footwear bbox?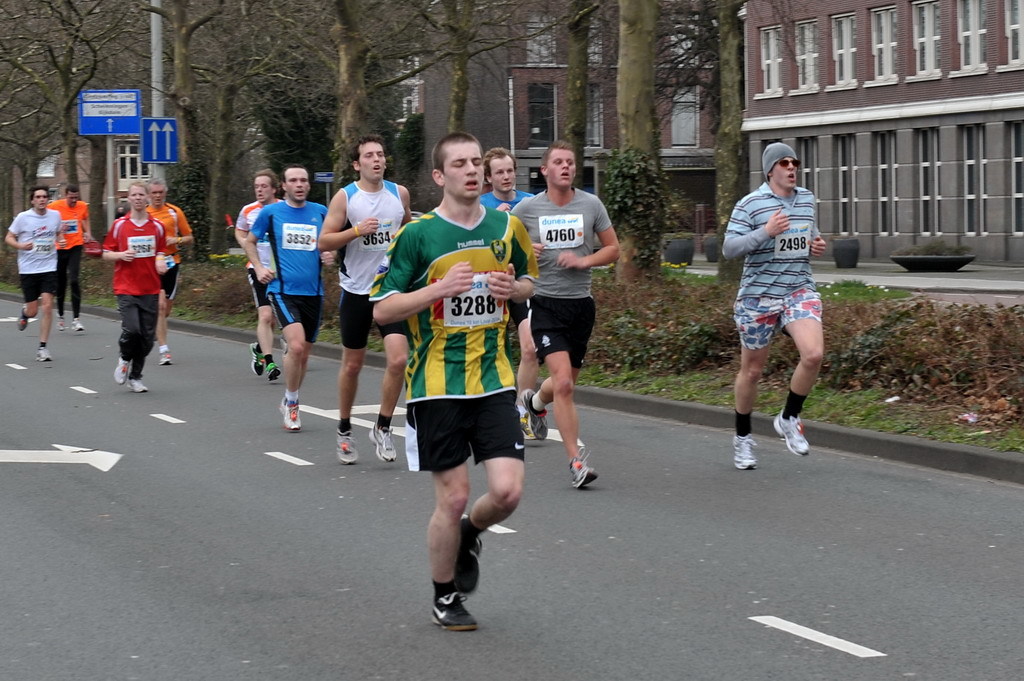
box=[158, 339, 168, 367]
